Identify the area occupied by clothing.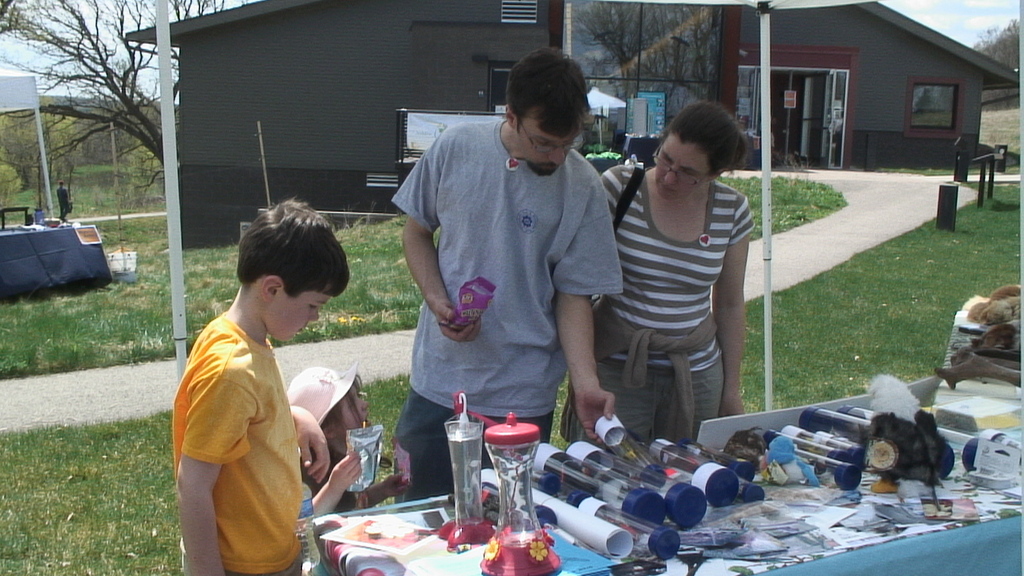
Area: select_region(396, 108, 624, 442).
